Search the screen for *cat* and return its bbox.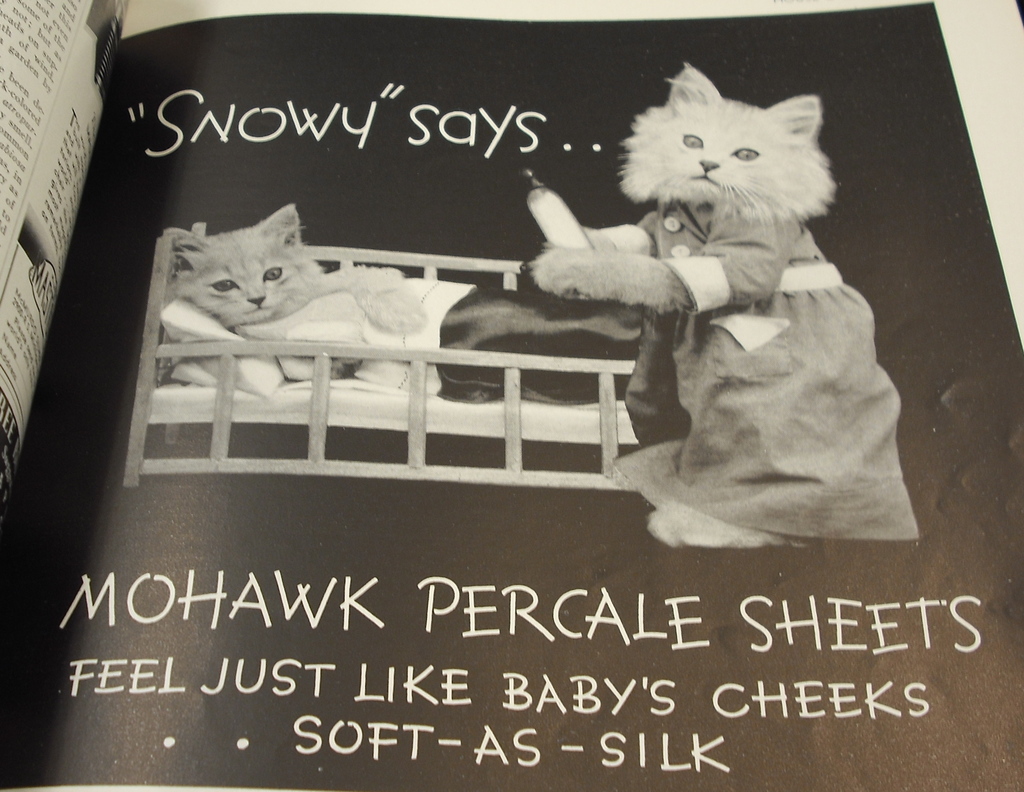
Found: (left=523, top=60, right=916, bottom=550).
